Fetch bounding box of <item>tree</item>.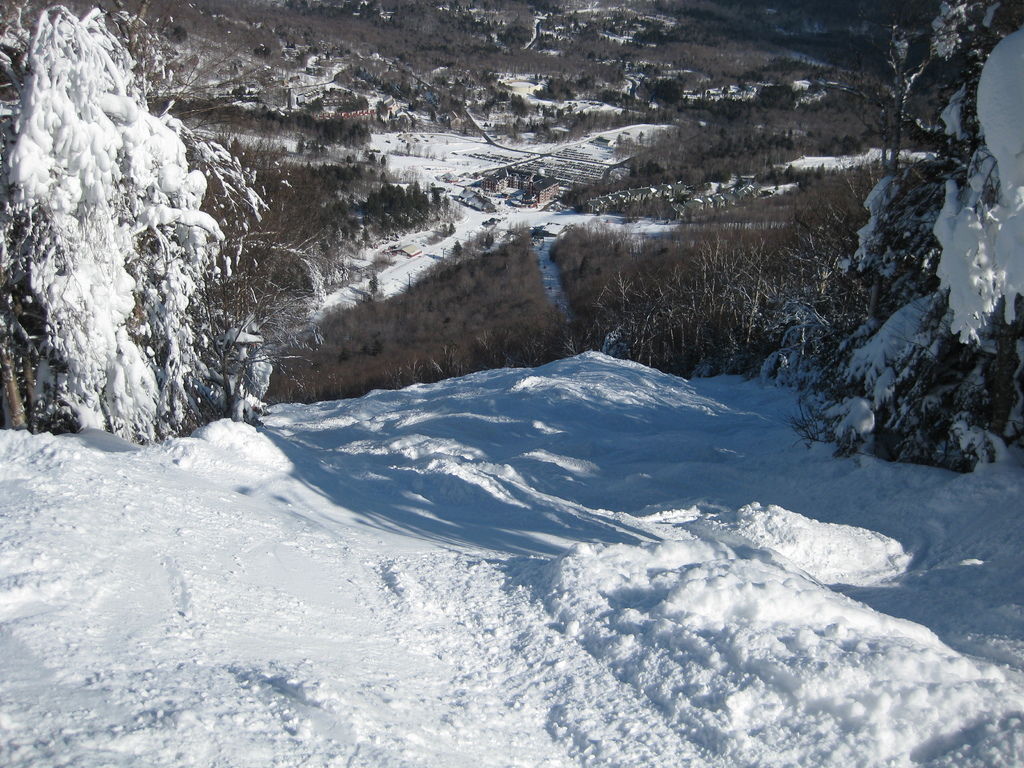
Bbox: box=[545, 3, 1023, 476].
